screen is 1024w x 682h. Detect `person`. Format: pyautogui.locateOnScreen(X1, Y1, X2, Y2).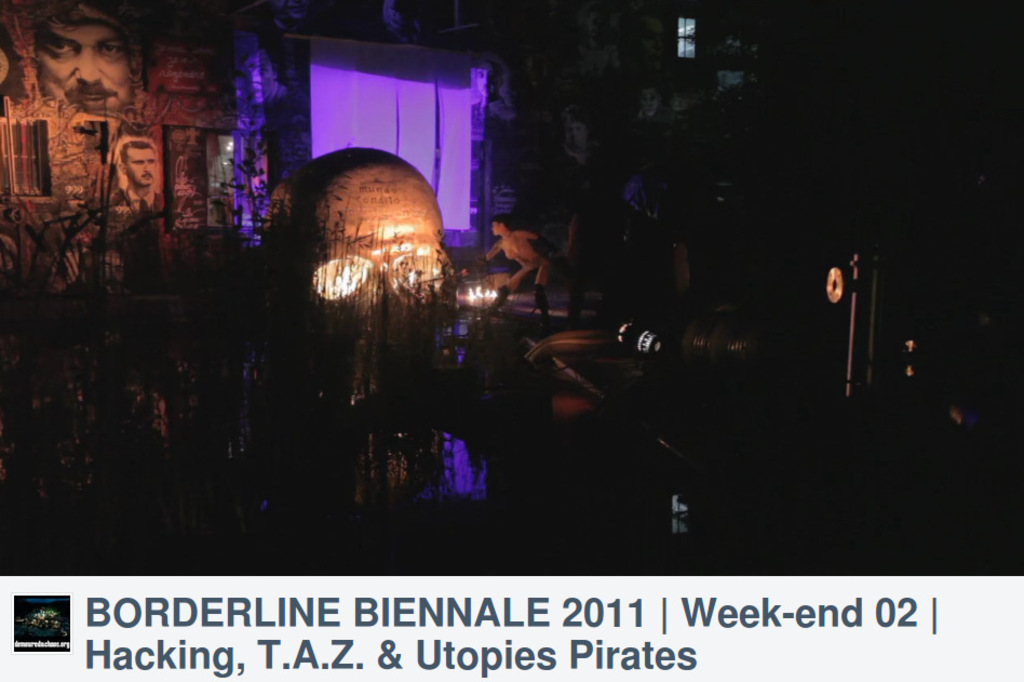
pyautogui.locateOnScreen(558, 106, 599, 169).
